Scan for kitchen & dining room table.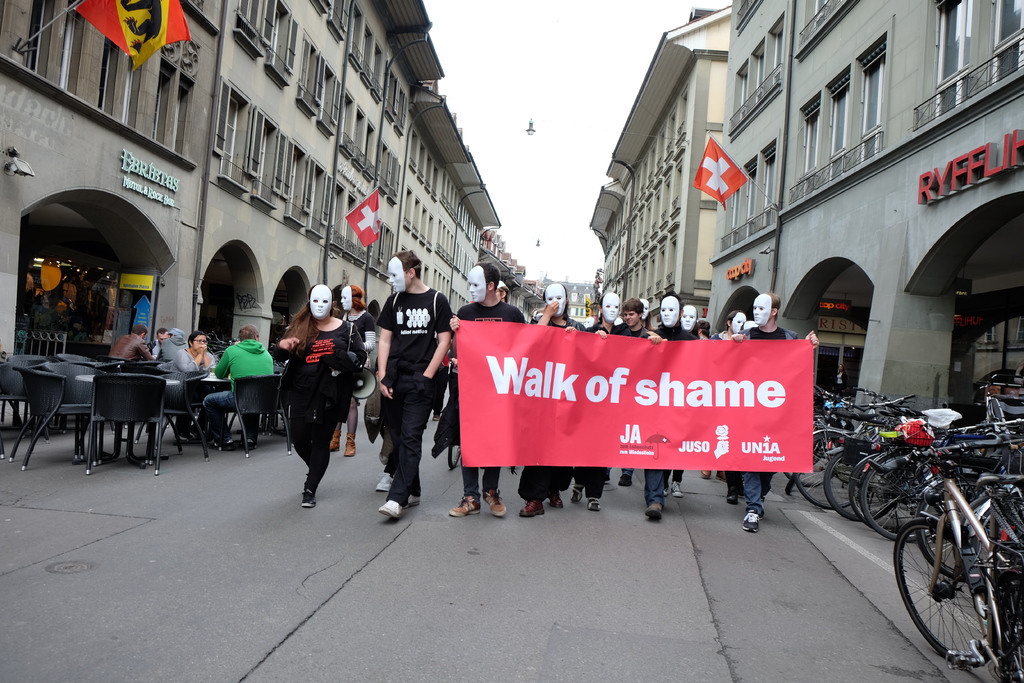
Scan result: [x1=10, y1=356, x2=211, y2=479].
